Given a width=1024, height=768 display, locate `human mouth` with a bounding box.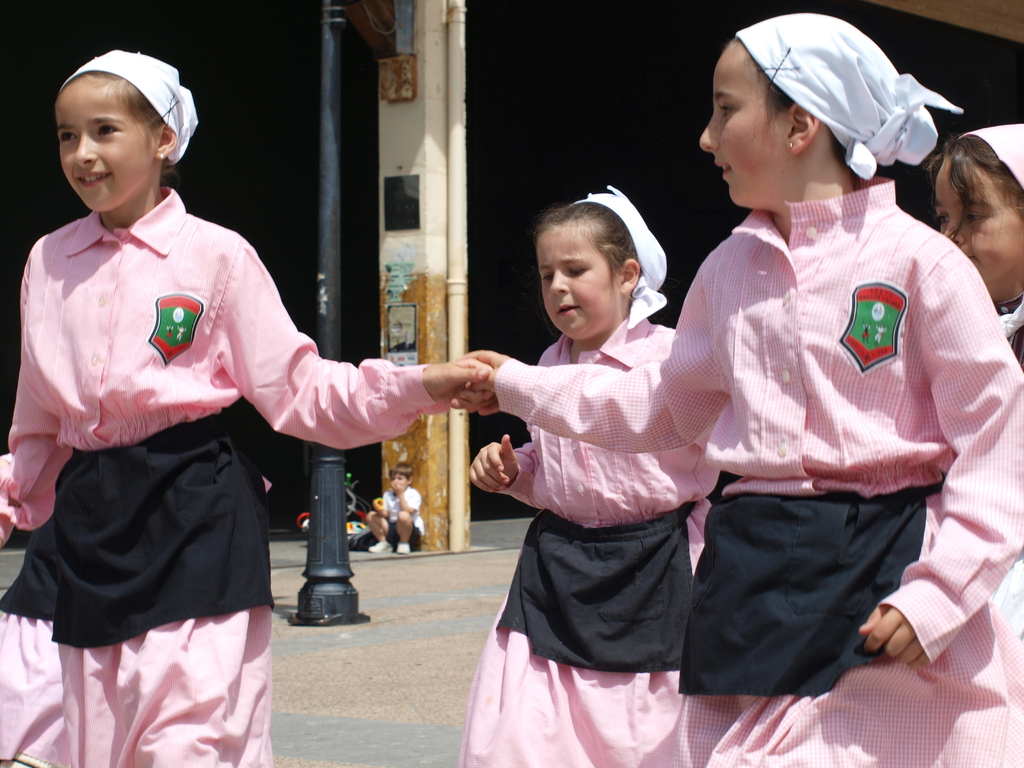
Located: BBox(81, 173, 110, 189).
